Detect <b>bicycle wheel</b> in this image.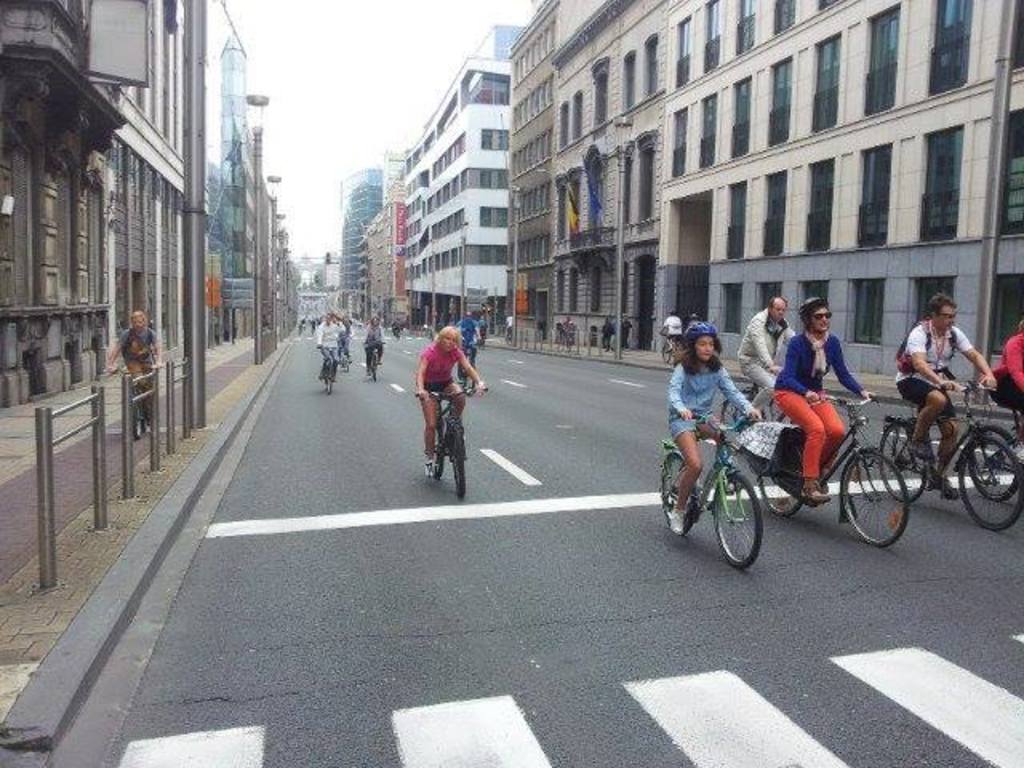
Detection: box(755, 440, 808, 520).
